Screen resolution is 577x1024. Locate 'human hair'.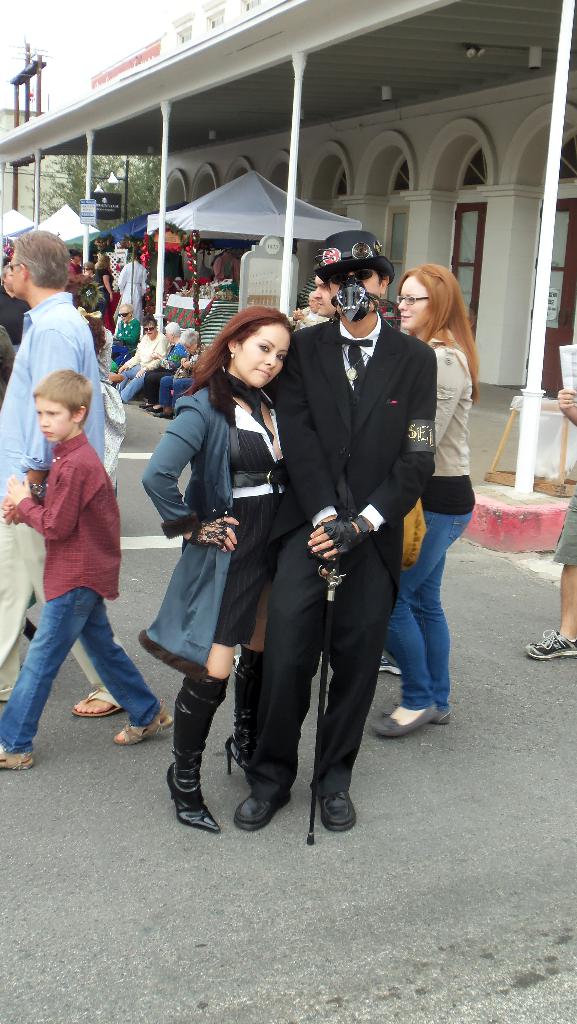
locate(96, 254, 110, 268).
